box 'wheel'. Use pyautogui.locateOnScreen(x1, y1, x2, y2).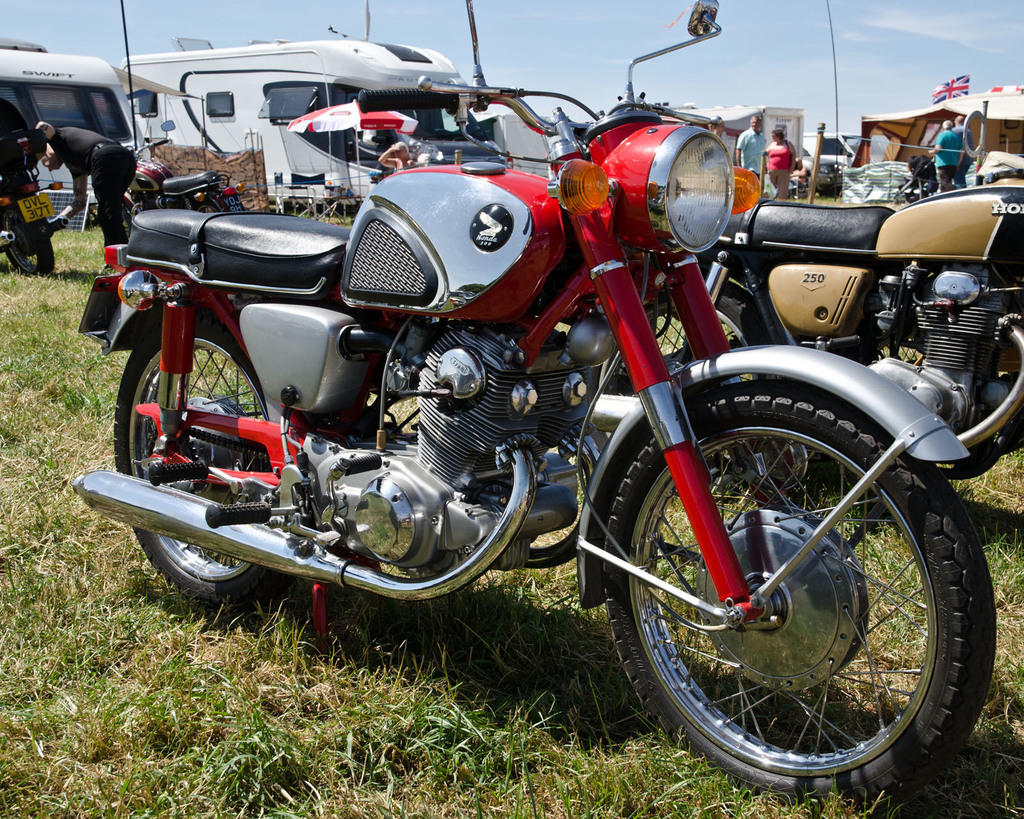
pyautogui.locateOnScreen(113, 315, 313, 612).
